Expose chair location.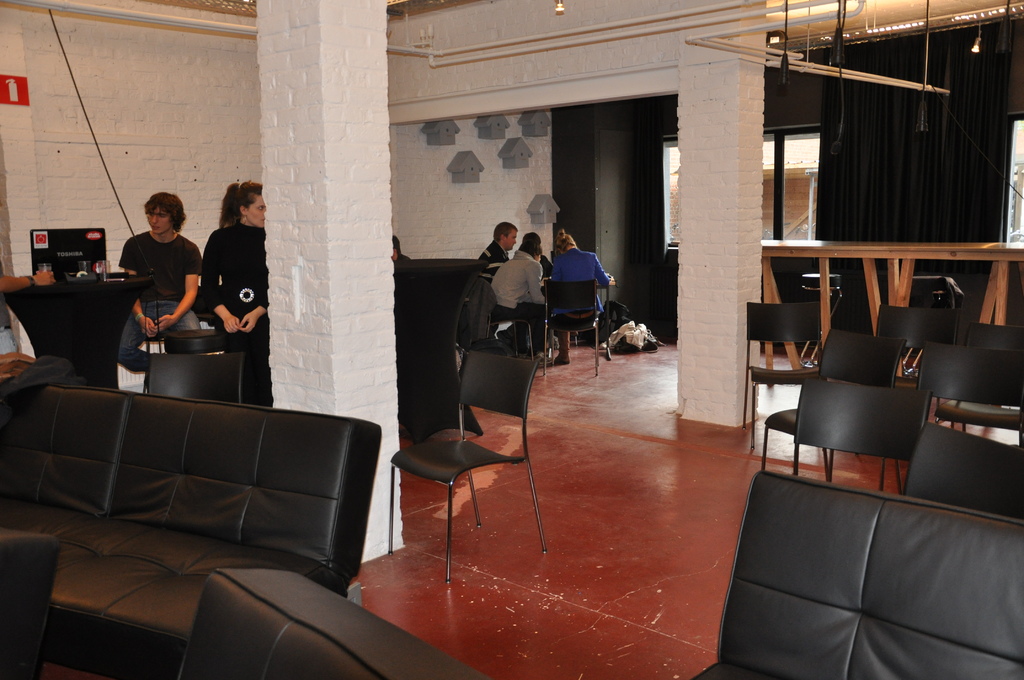
Exposed at <bbox>545, 269, 604, 371</bbox>.
